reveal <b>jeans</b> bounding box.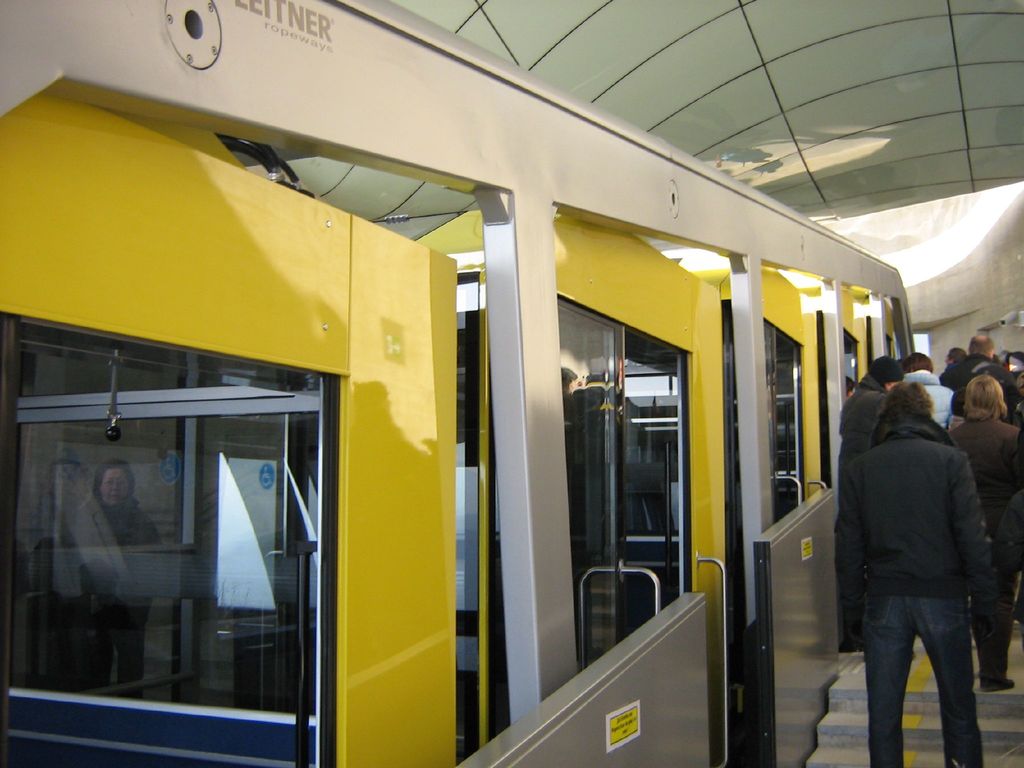
Revealed: [858,596,983,767].
